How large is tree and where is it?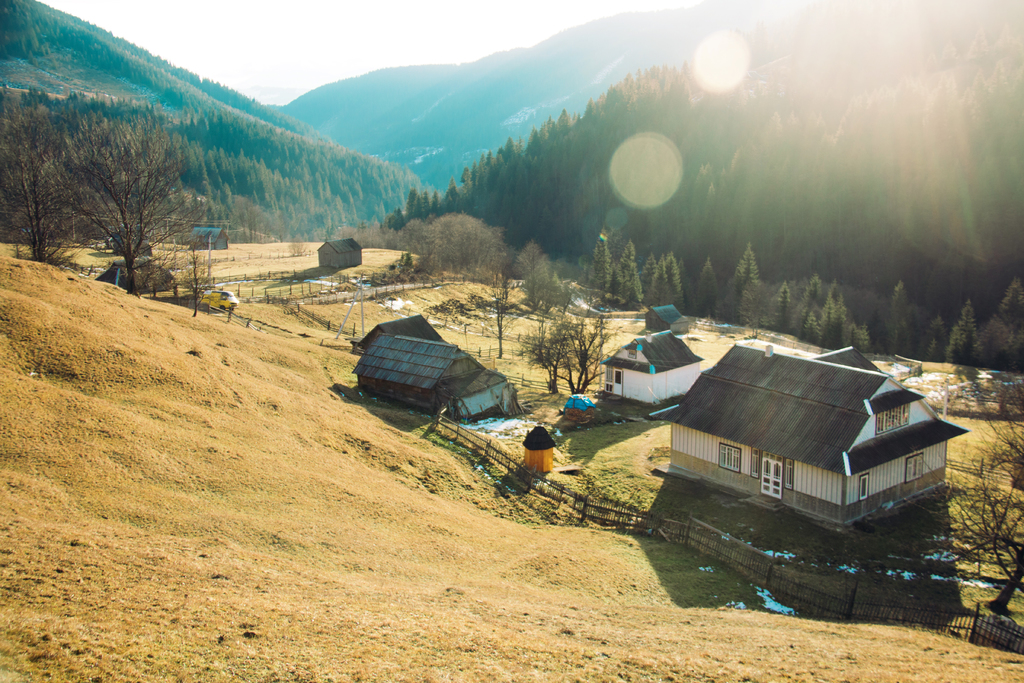
Bounding box: Rect(474, 268, 521, 359).
